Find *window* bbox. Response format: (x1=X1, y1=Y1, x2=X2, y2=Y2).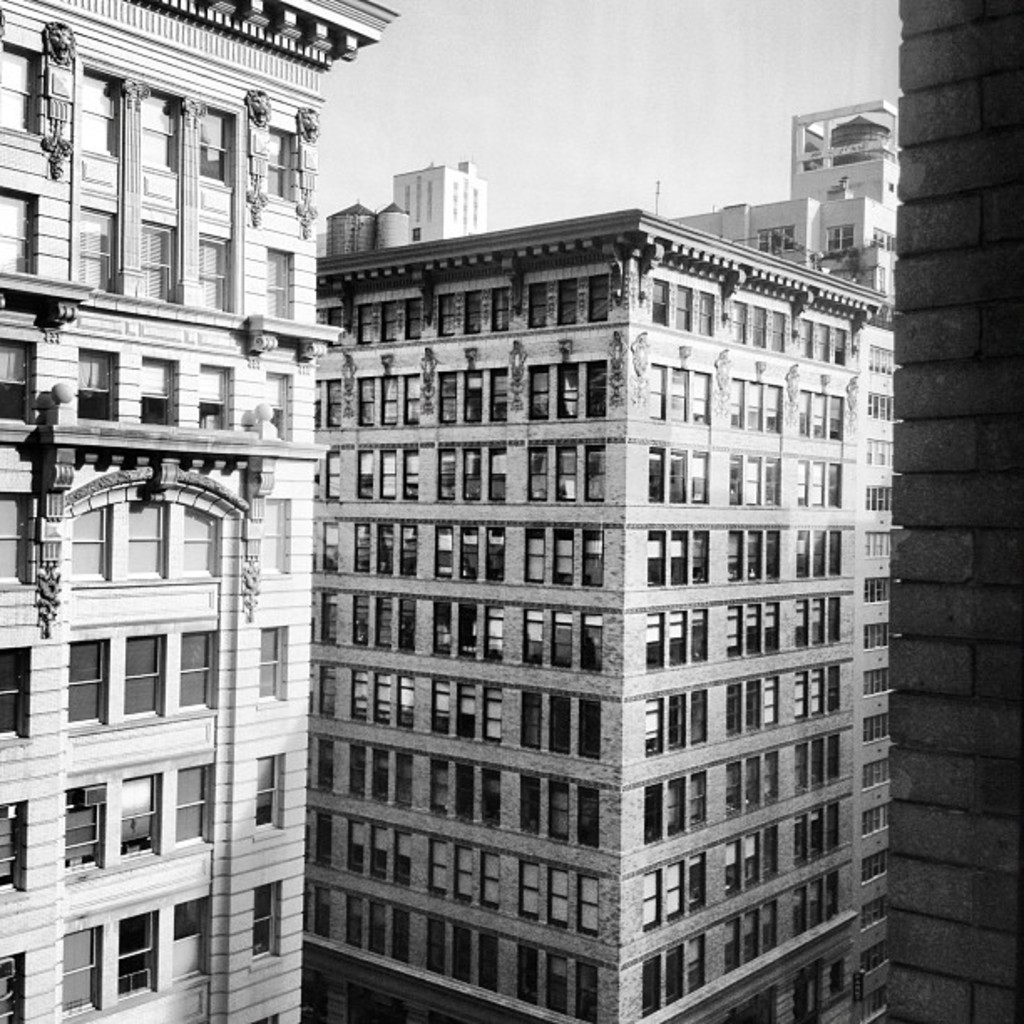
(x1=65, y1=504, x2=110, y2=582).
